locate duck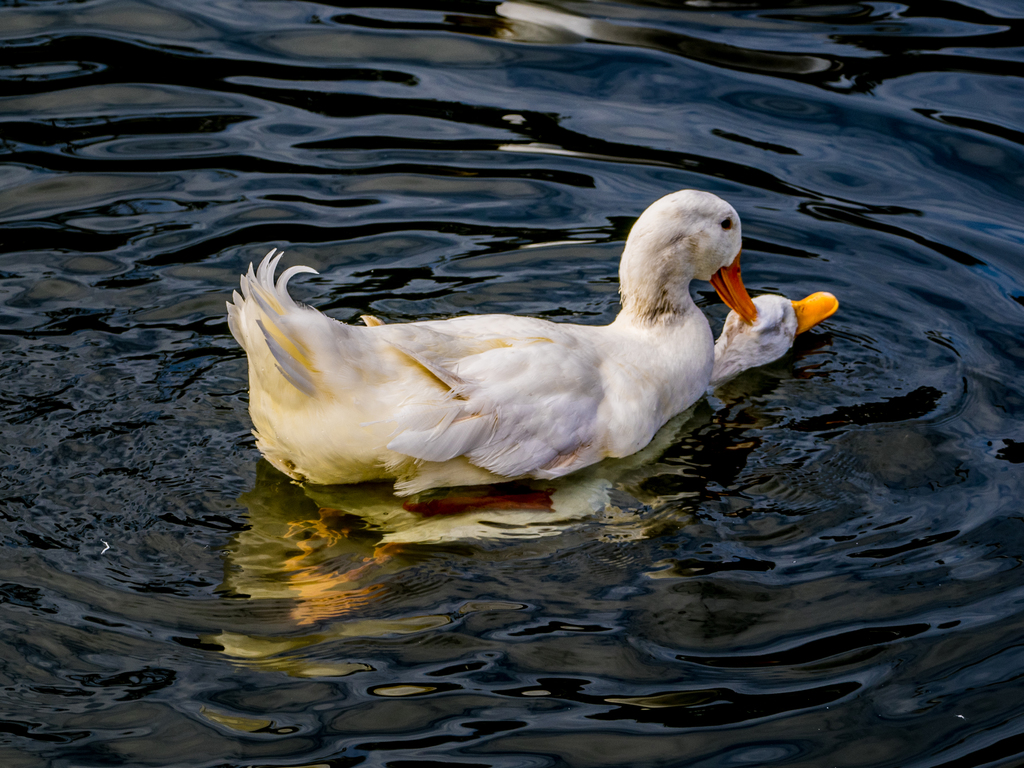
x1=710, y1=286, x2=838, y2=381
